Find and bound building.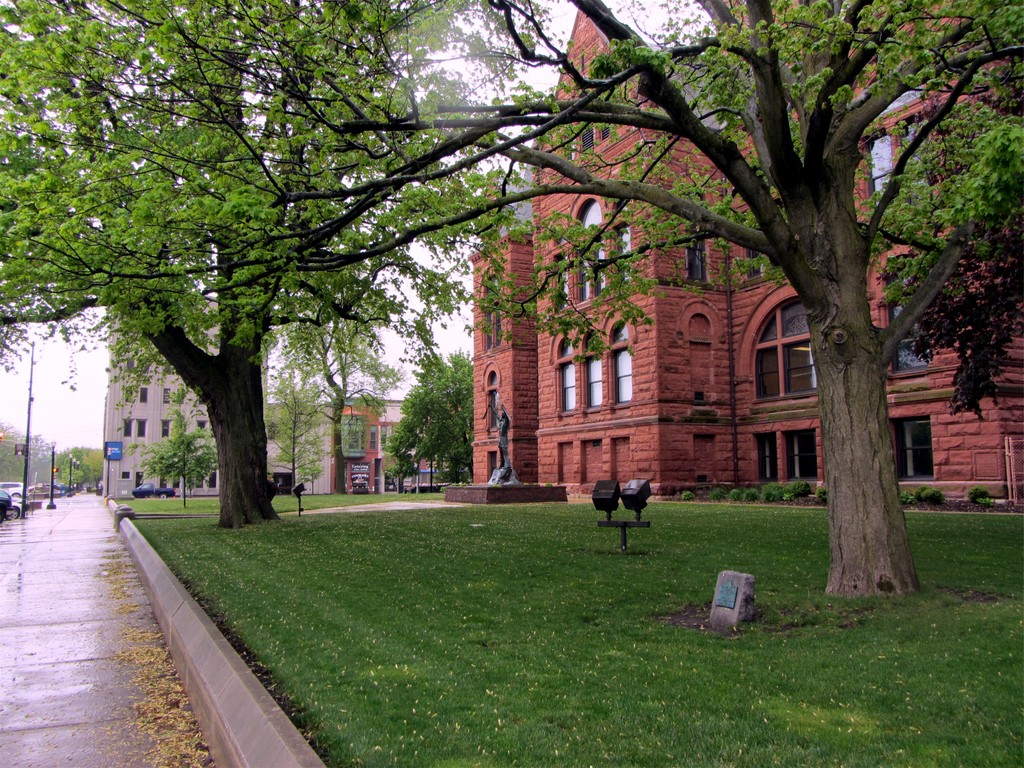
Bound: 471, 0, 1023, 509.
